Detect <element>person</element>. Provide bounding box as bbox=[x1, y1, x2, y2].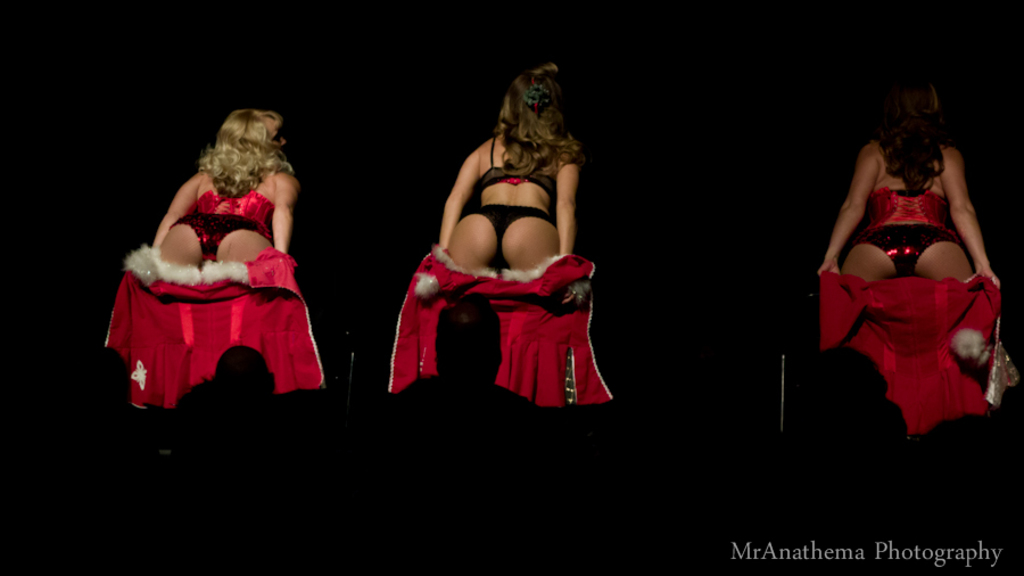
bbox=[420, 65, 580, 401].
